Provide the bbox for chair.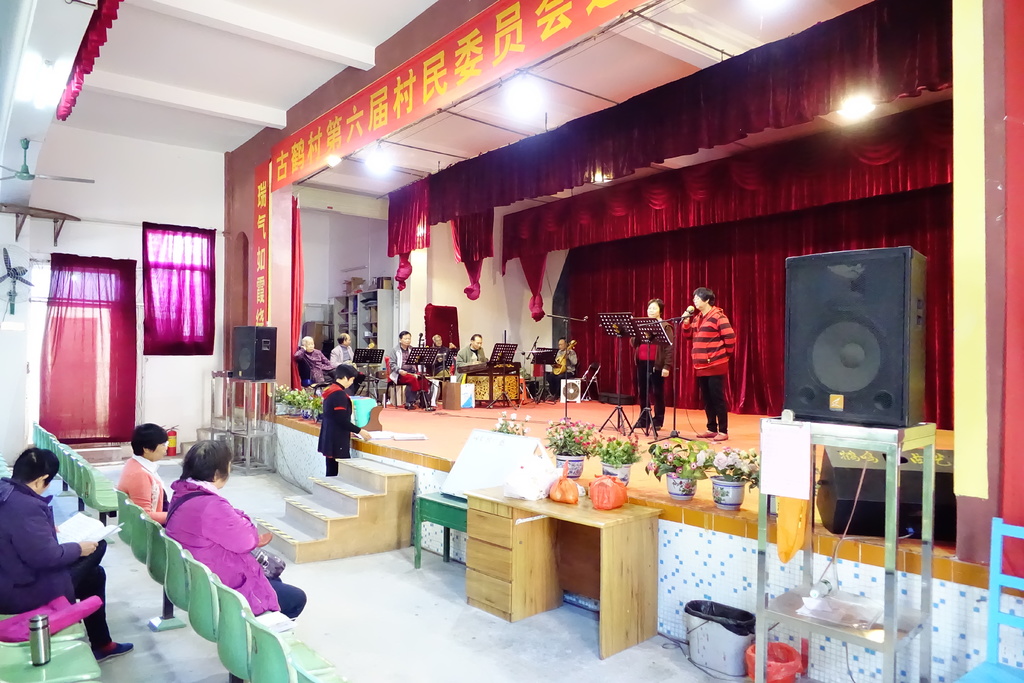
(left=0, top=641, right=99, bottom=682).
